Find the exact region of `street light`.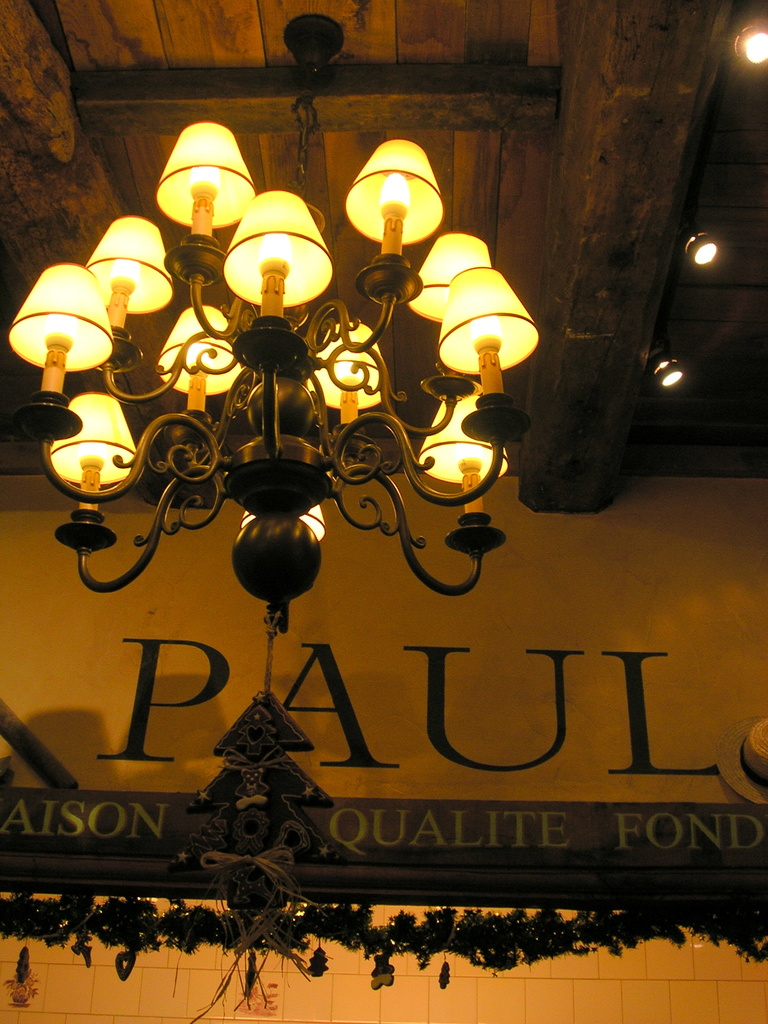
Exact region: [6,118,553,1023].
